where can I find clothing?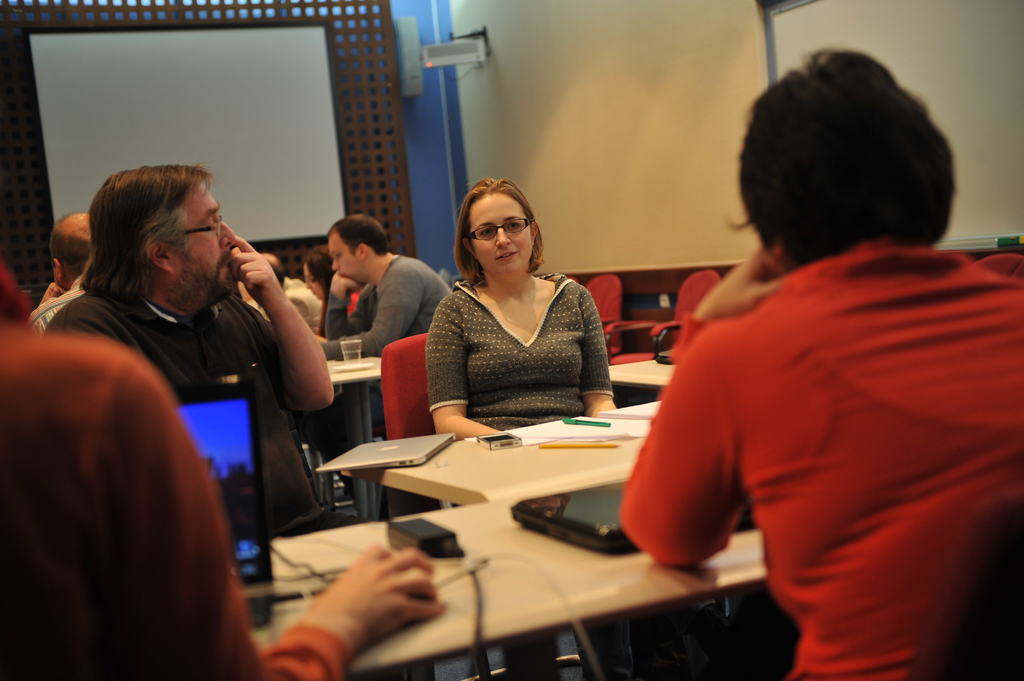
You can find it at [x1=416, y1=287, x2=613, y2=431].
